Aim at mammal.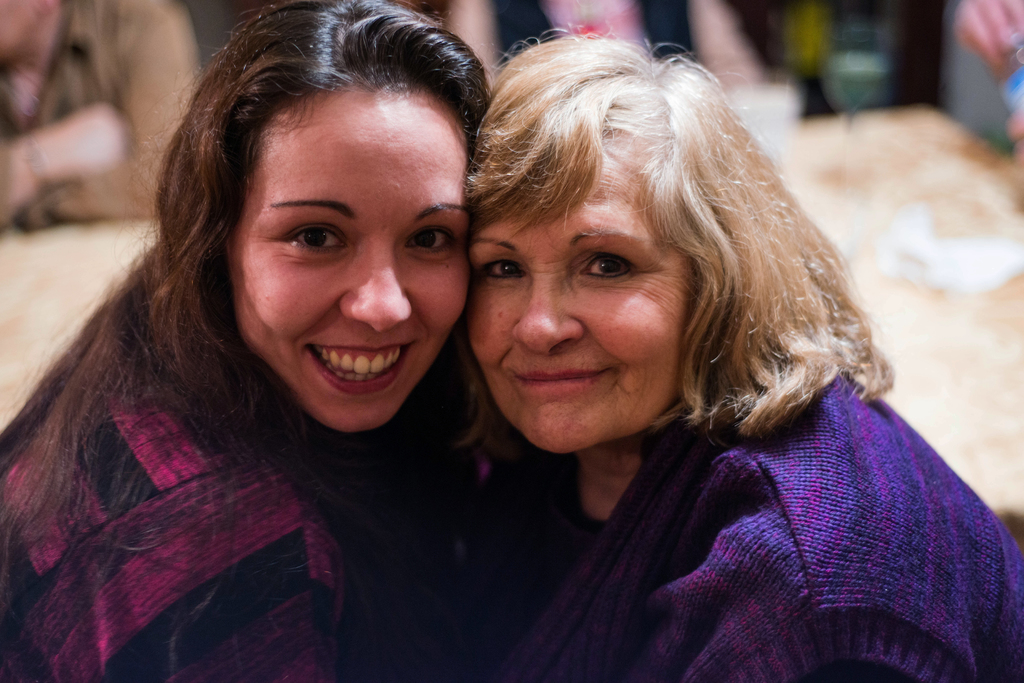
Aimed at left=0, top=0, right=493, bottom=682.
